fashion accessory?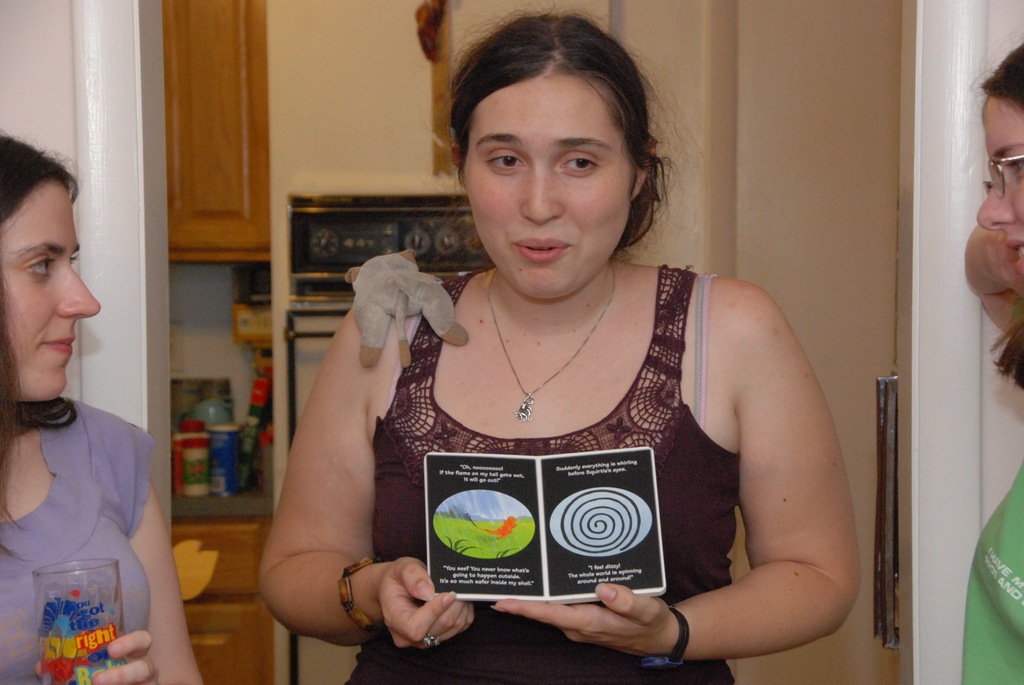
x1=335, y1=553, x2=381, y2=633
